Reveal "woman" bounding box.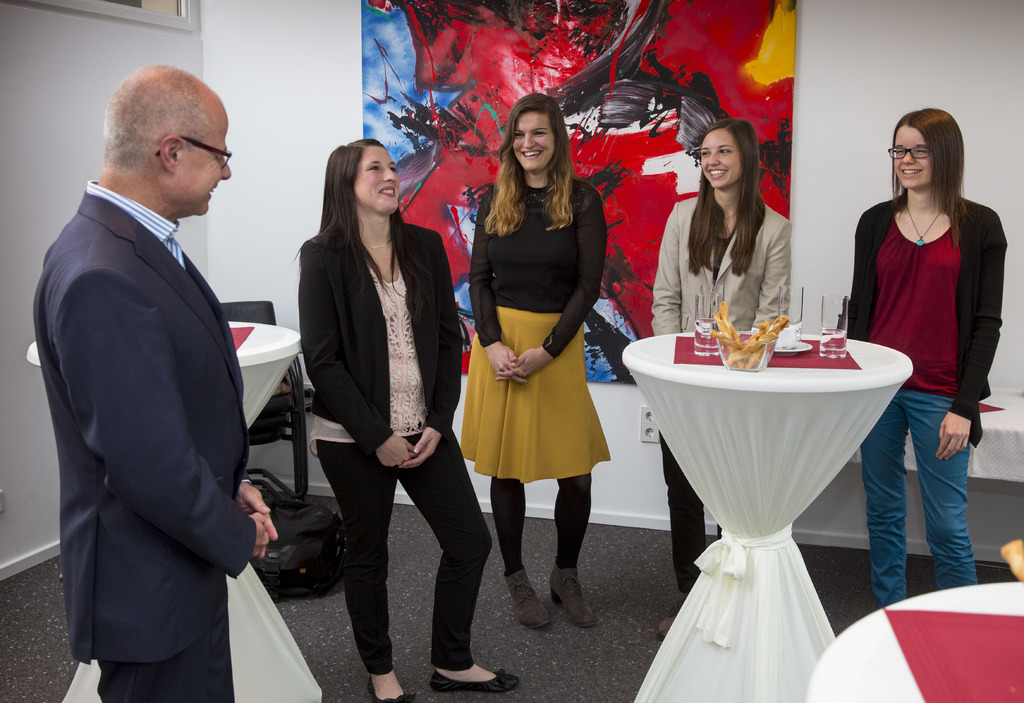
Revealed: x1=845, y1=106, x2=1007, y2=612.
